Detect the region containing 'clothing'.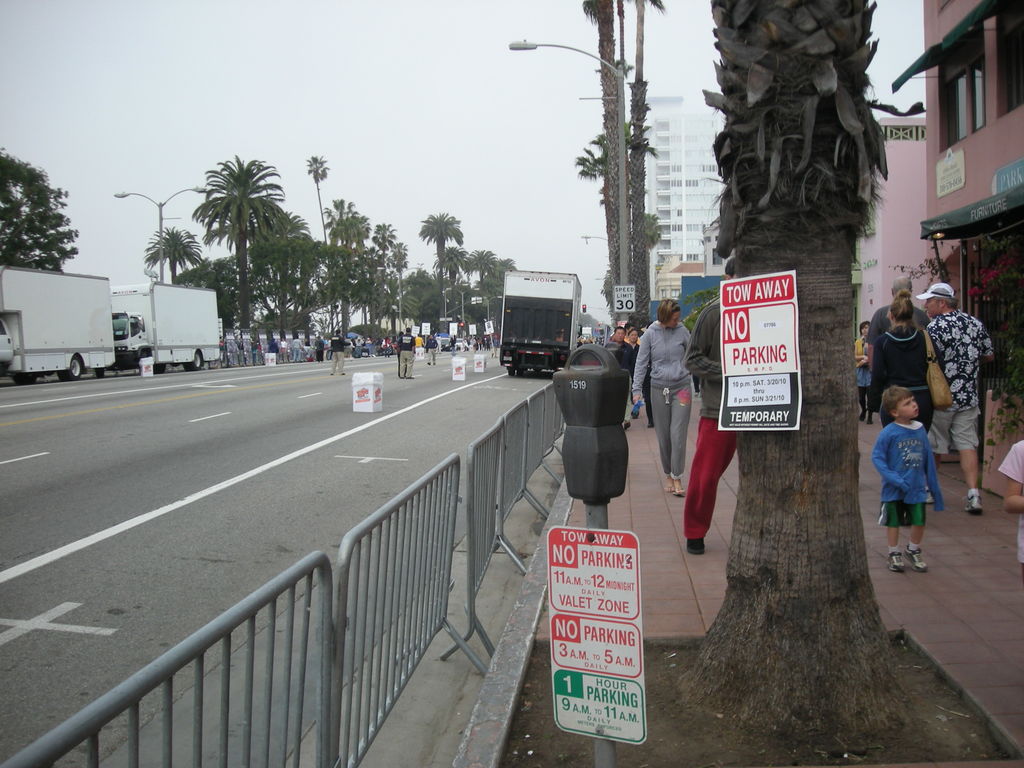
box(605, 336, 627, 386).
